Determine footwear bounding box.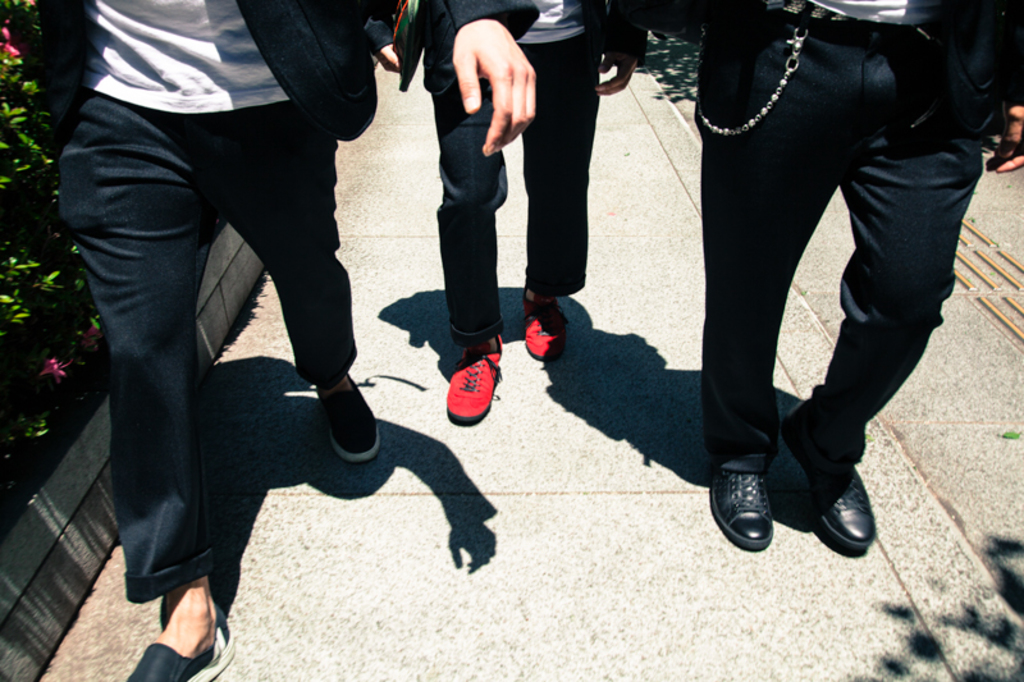
Determined: left=521, top=293, right=566, bottom=362.
